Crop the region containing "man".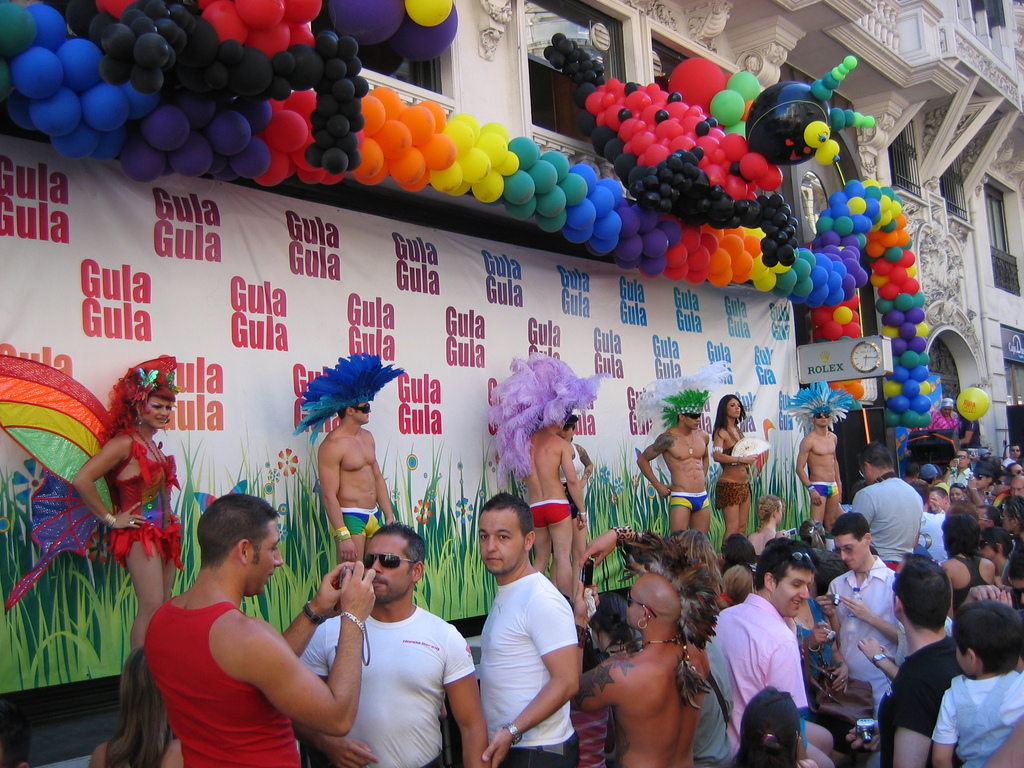
Crop region: {"left": 566, "top": 516, "right": 726, "bottom": 767}.
